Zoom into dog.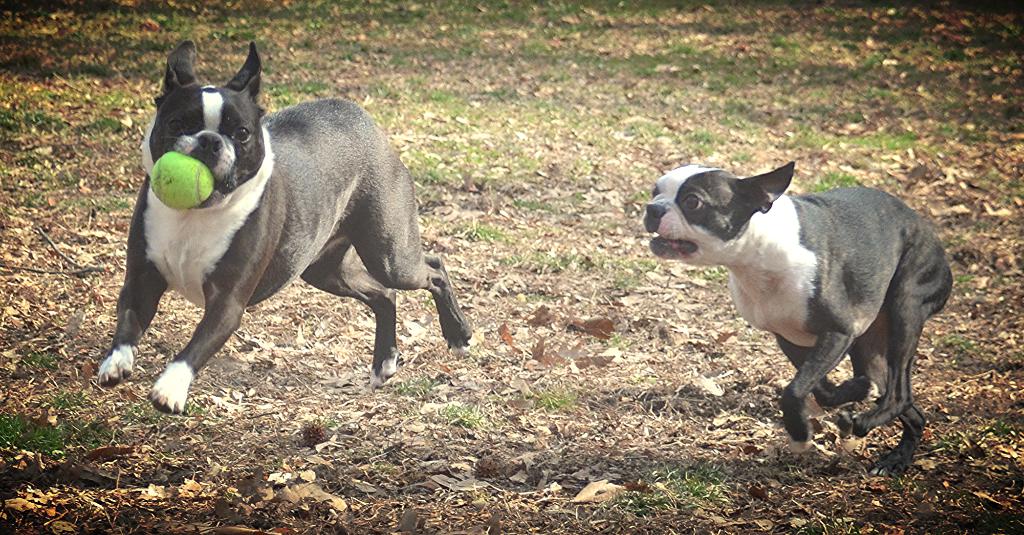
Zoom target: [98, 42, 472, 417].
